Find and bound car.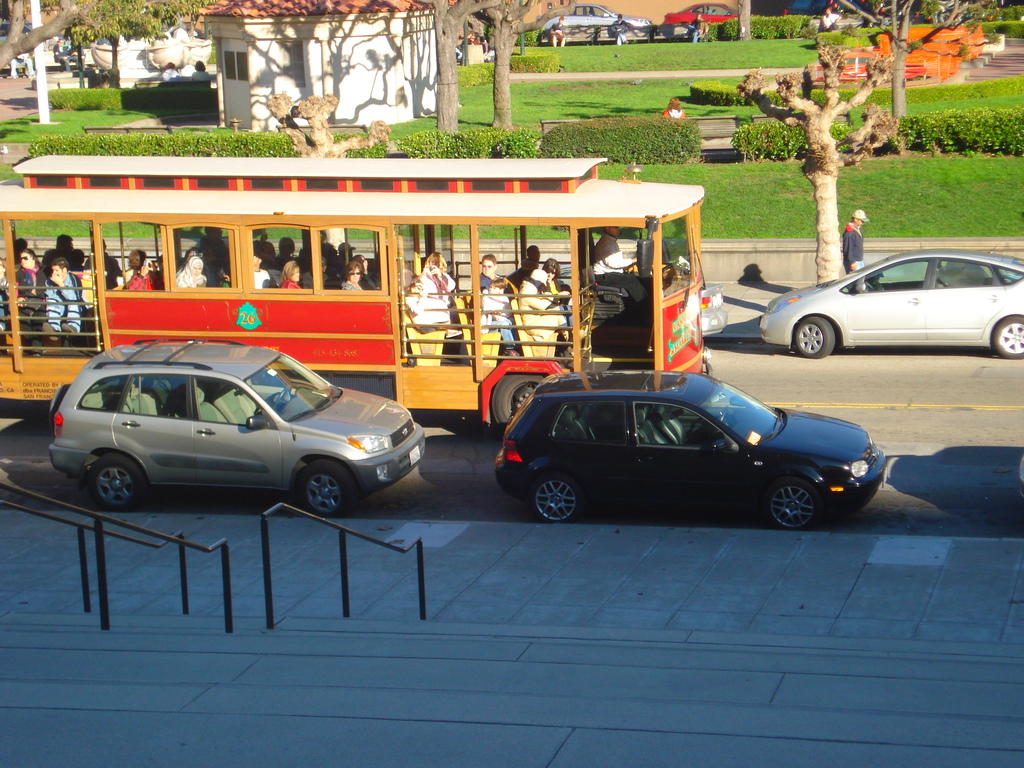
Bound: <bbox>881, 0, 925, 17</bbox>.
